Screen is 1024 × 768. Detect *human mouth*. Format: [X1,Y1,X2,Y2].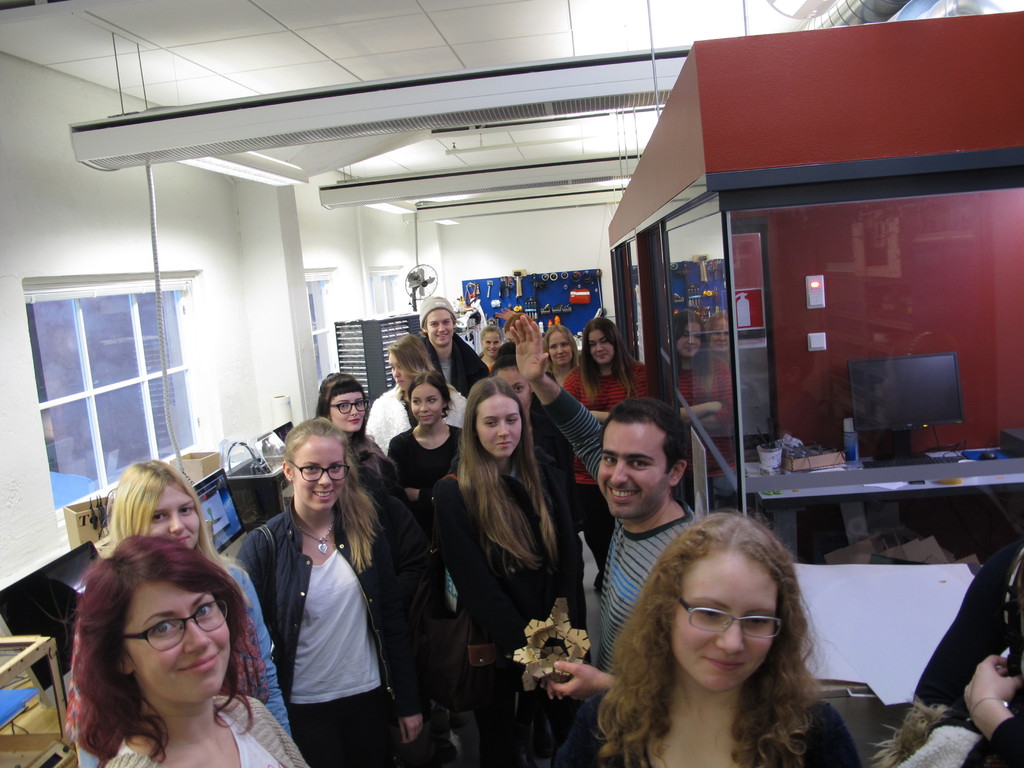
[604,486,639,509].
